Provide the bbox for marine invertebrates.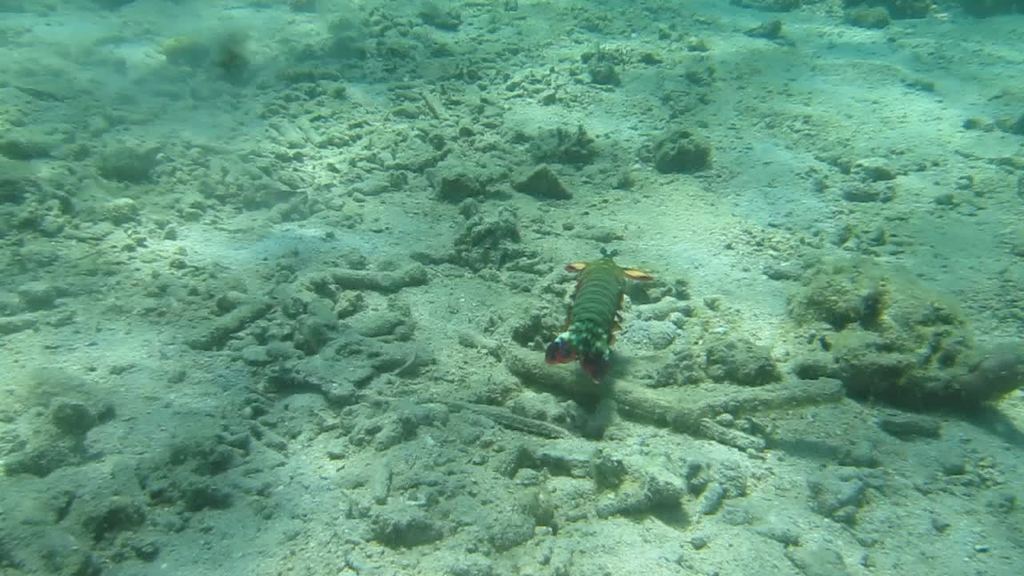
545:238:654:398.
